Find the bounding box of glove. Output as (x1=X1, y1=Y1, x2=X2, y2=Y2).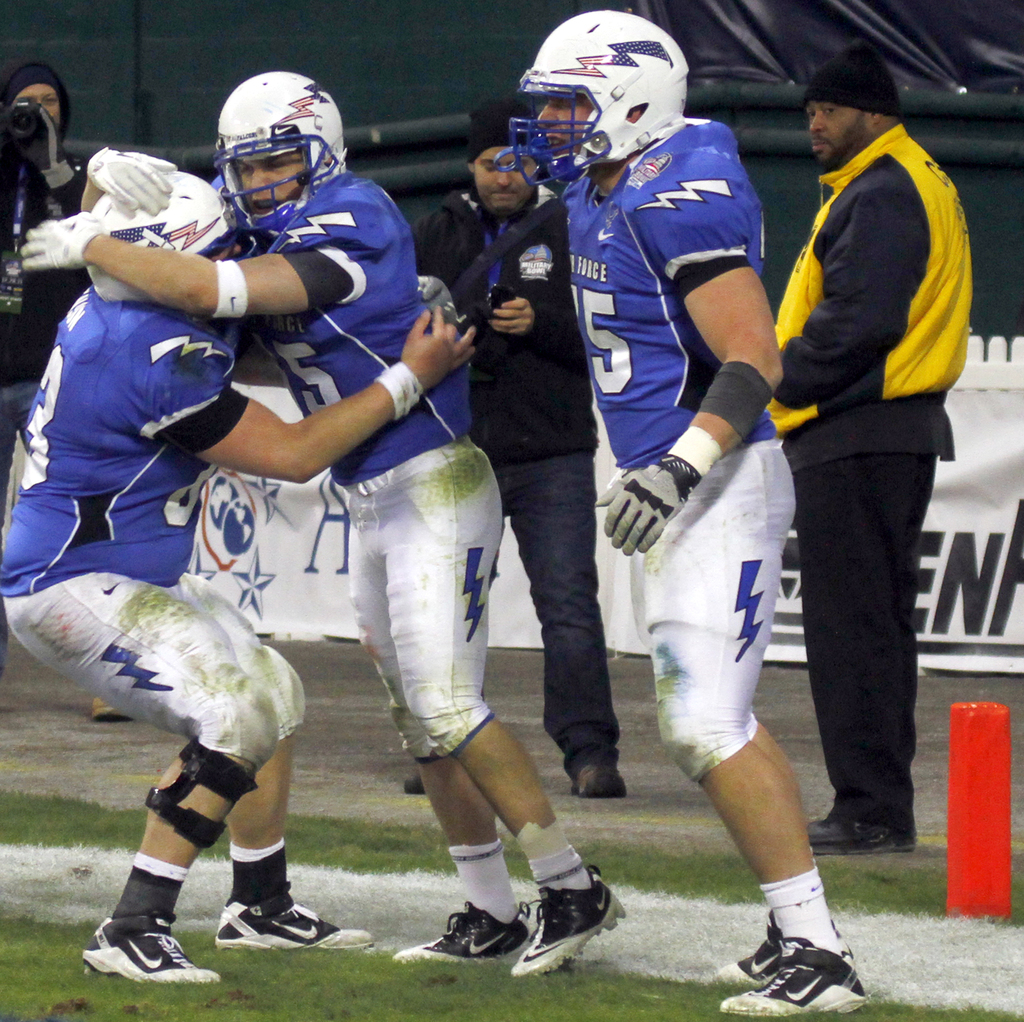
(x1=595, y1=453, x2=700, y2=553).
